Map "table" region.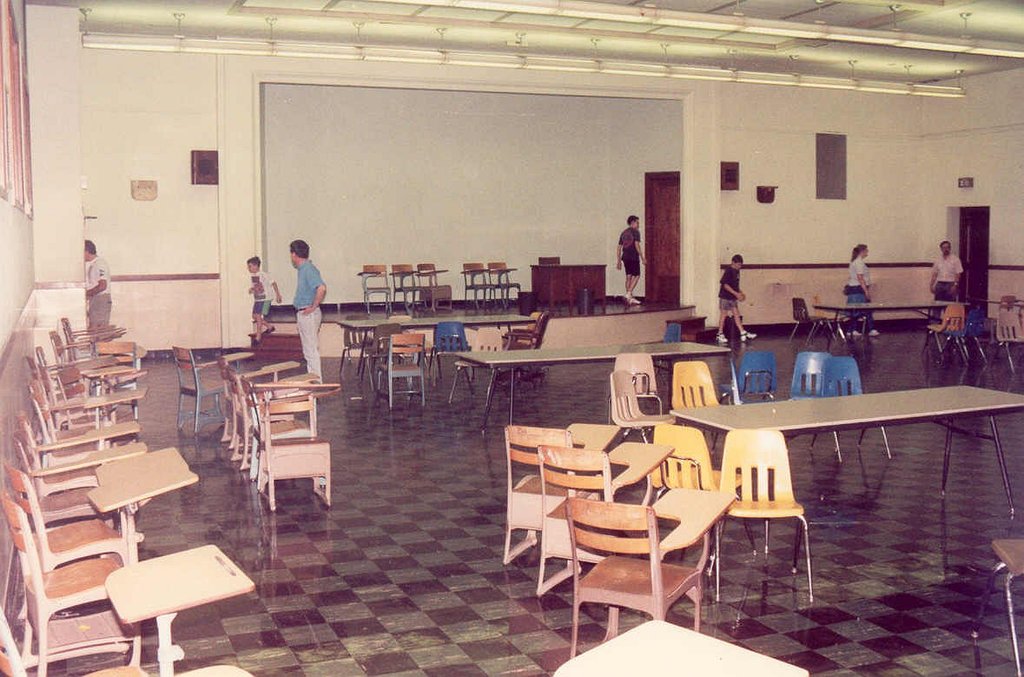
Mapped to Rect(413, 262, 450, 315).
